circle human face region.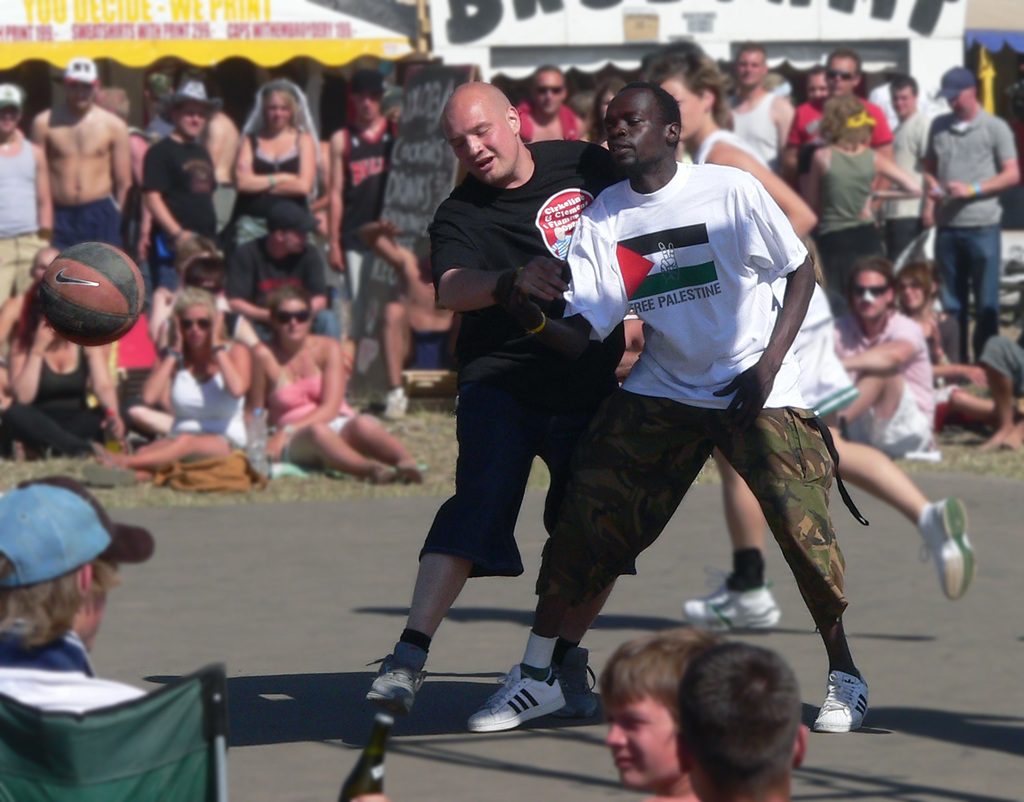
Region: <bbox>446, 101, 518, 188</bbox>.
